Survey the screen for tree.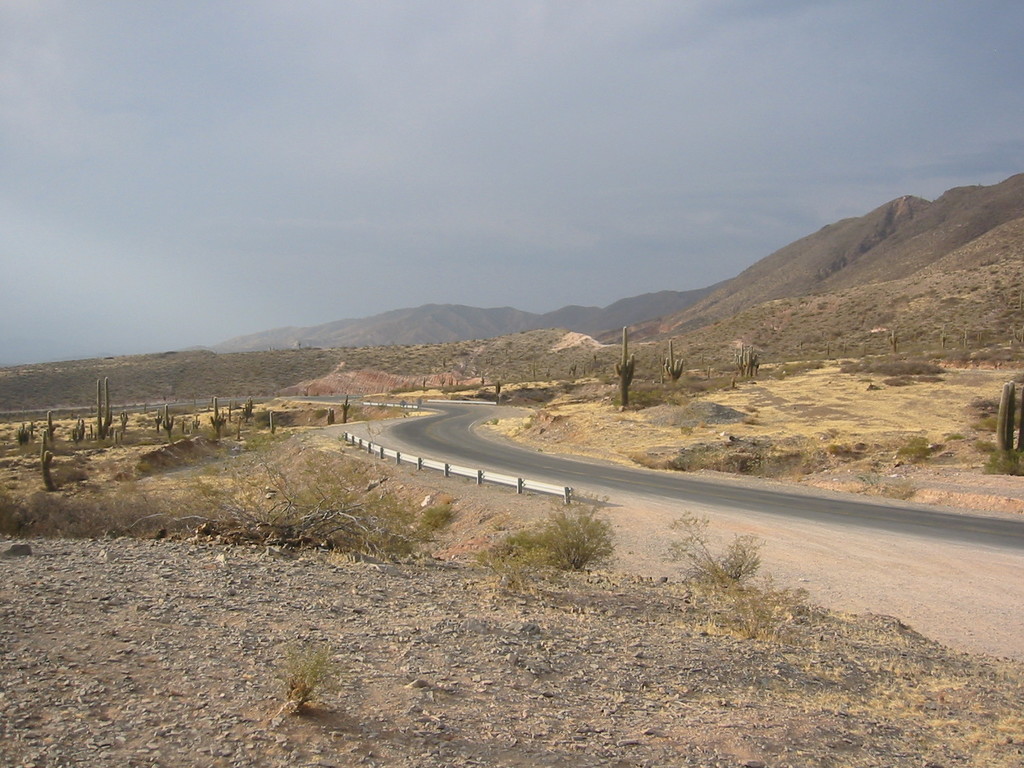
Survey found: crop(268, 408, 276, 434).
